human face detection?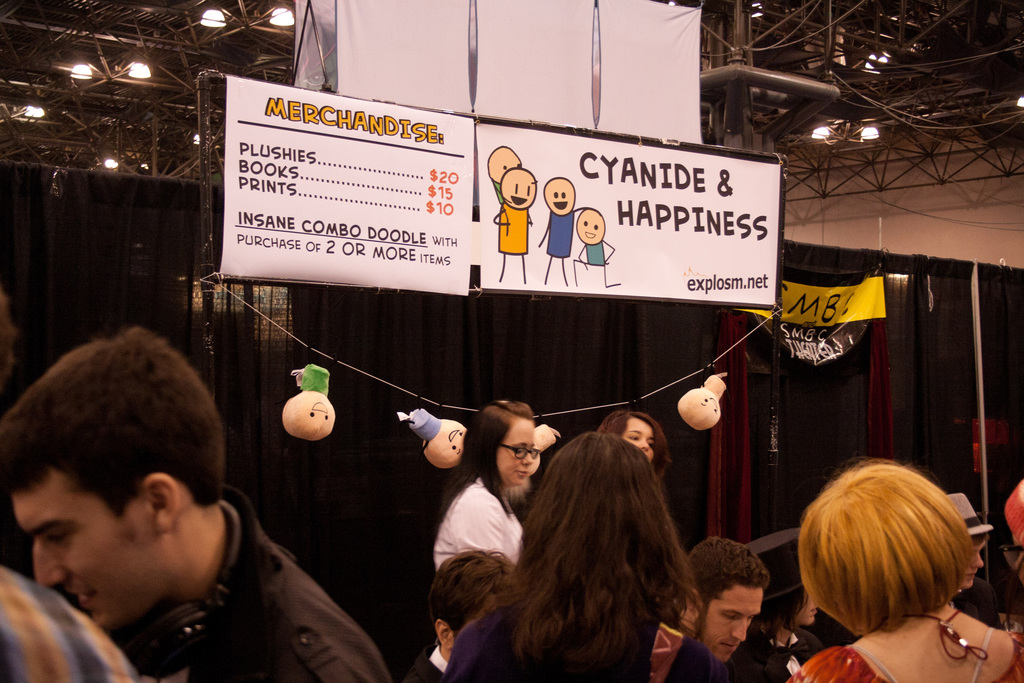
{"x1": 701, "y1": 587, "x2": 761, "y2": 660}
